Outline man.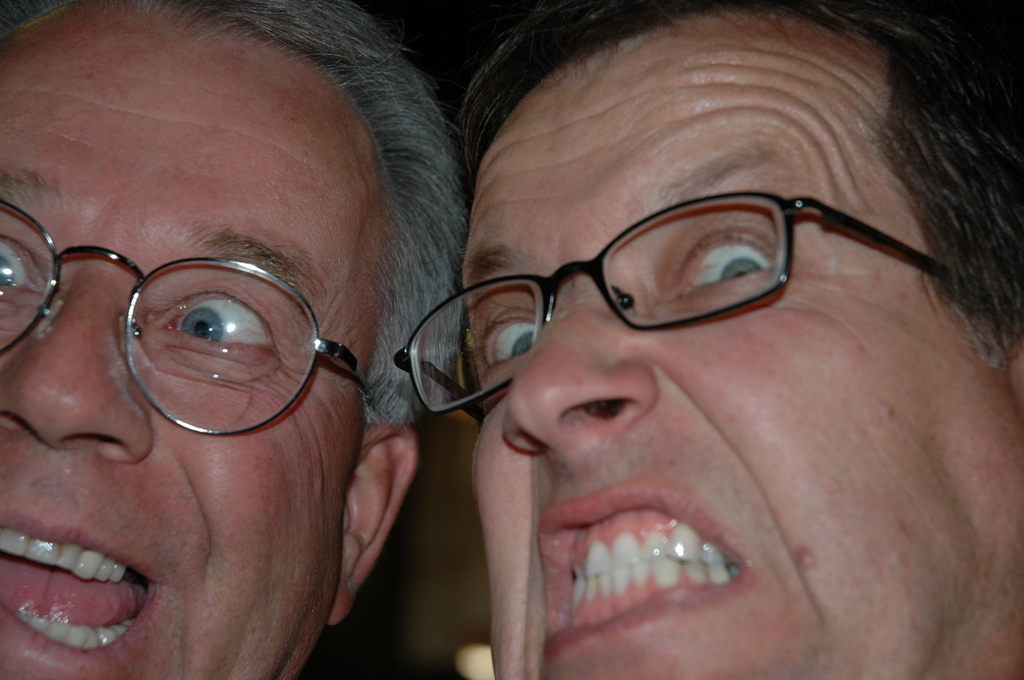
Outline: [0, 0, 596, 679].
